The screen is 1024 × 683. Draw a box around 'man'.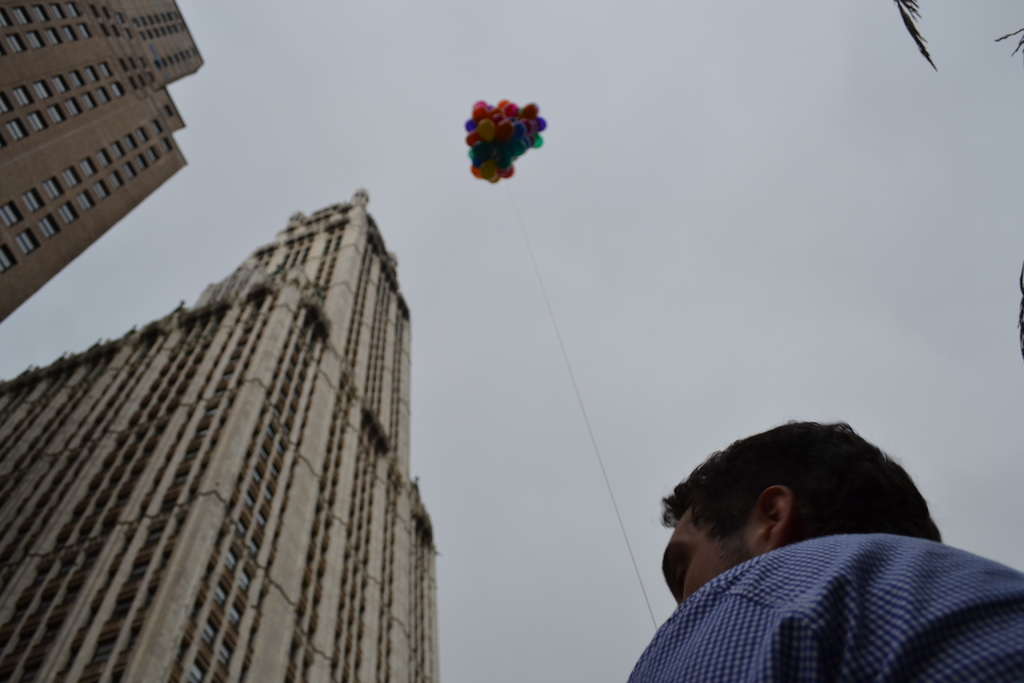
crop(611, 413, 1021, 682).
